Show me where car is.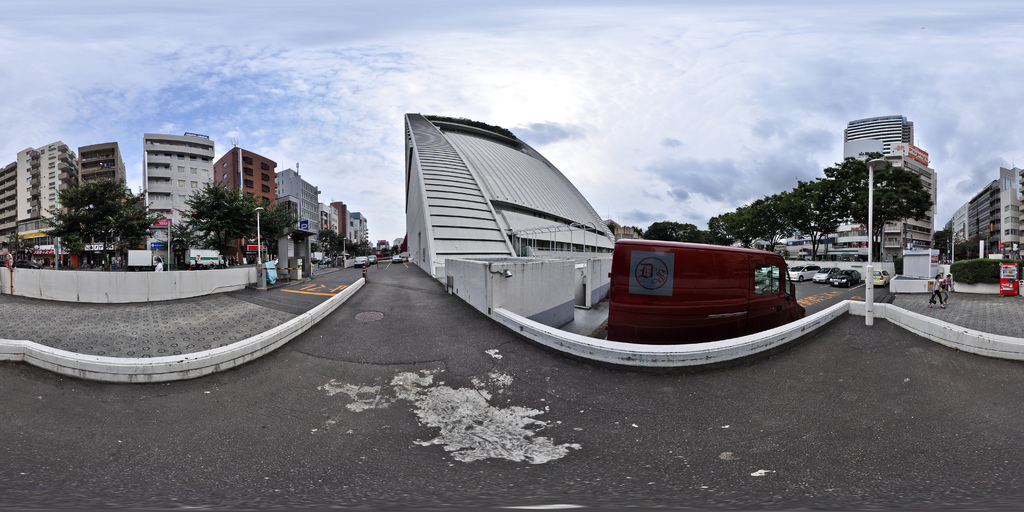
car is at box=[367, 255, 377, 264].
